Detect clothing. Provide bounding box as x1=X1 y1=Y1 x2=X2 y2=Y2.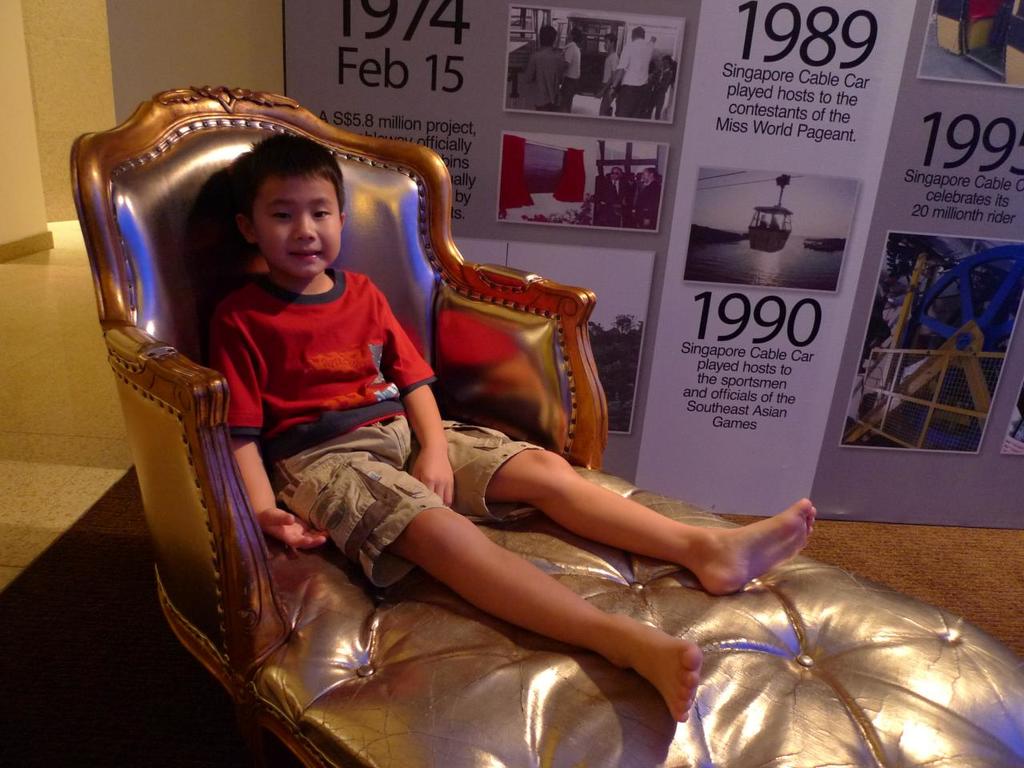
x1=562 y1=34 x2=586 y2=104.
